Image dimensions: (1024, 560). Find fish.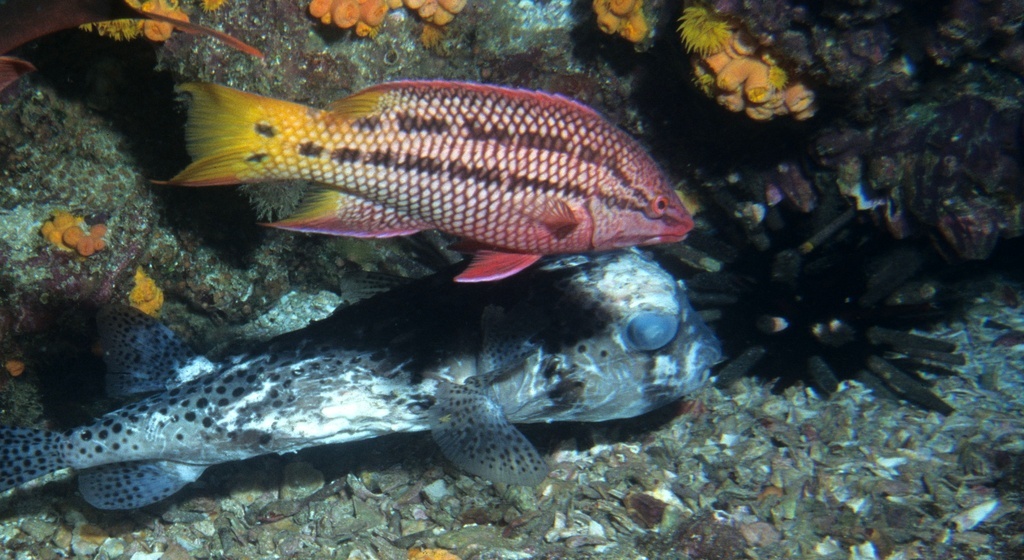
rect(145, 59, 714, 284).
